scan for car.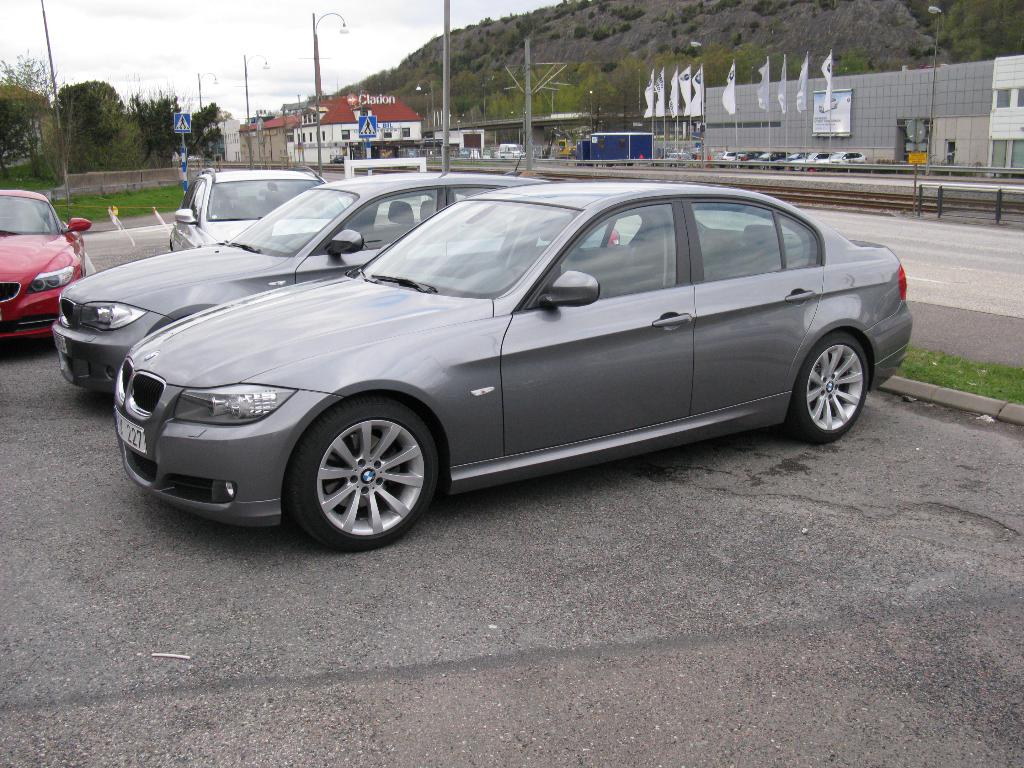
Scan result: <region>499, 144, 520, 156</region>.
